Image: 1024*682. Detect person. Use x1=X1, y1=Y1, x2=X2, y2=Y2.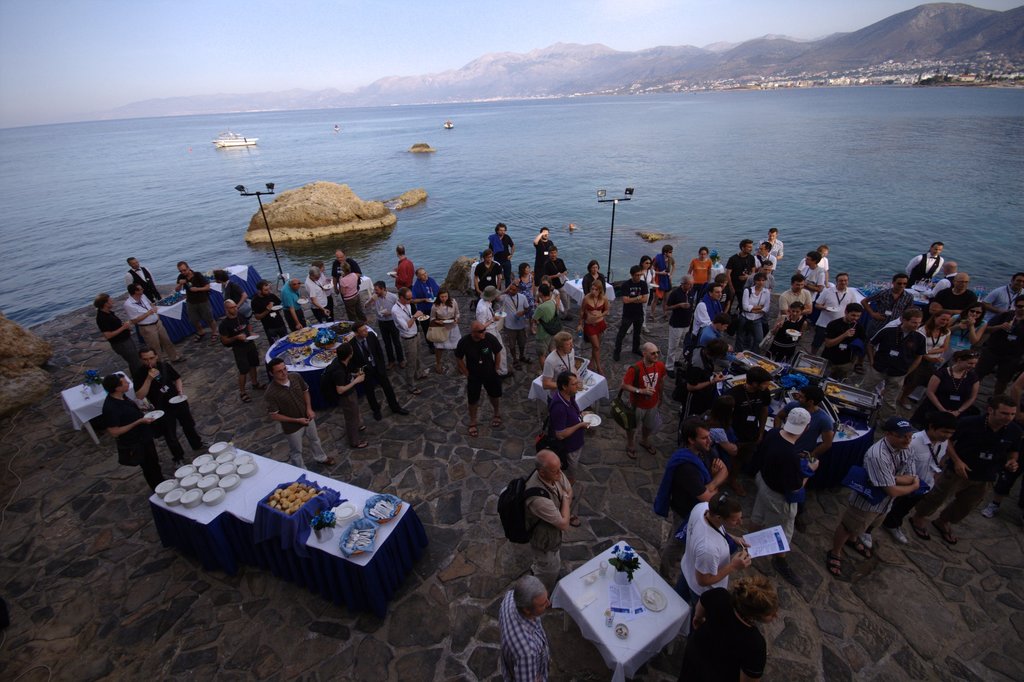
x1=323, y1=345, x2=365, y2=447.
